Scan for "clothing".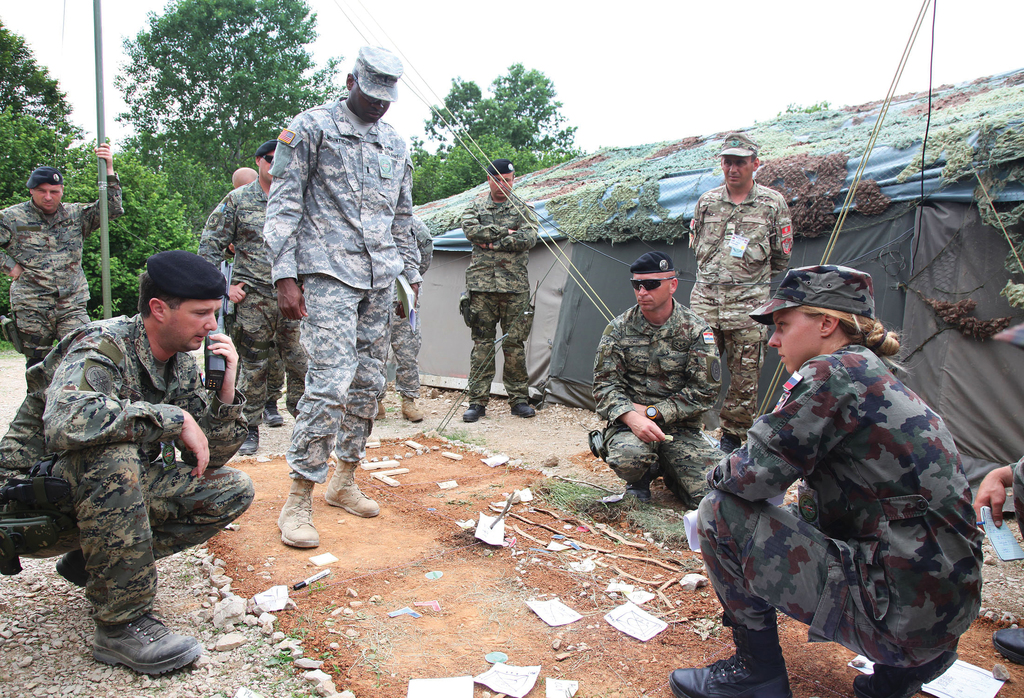
Scan result: [374, 214, 437, 400].
